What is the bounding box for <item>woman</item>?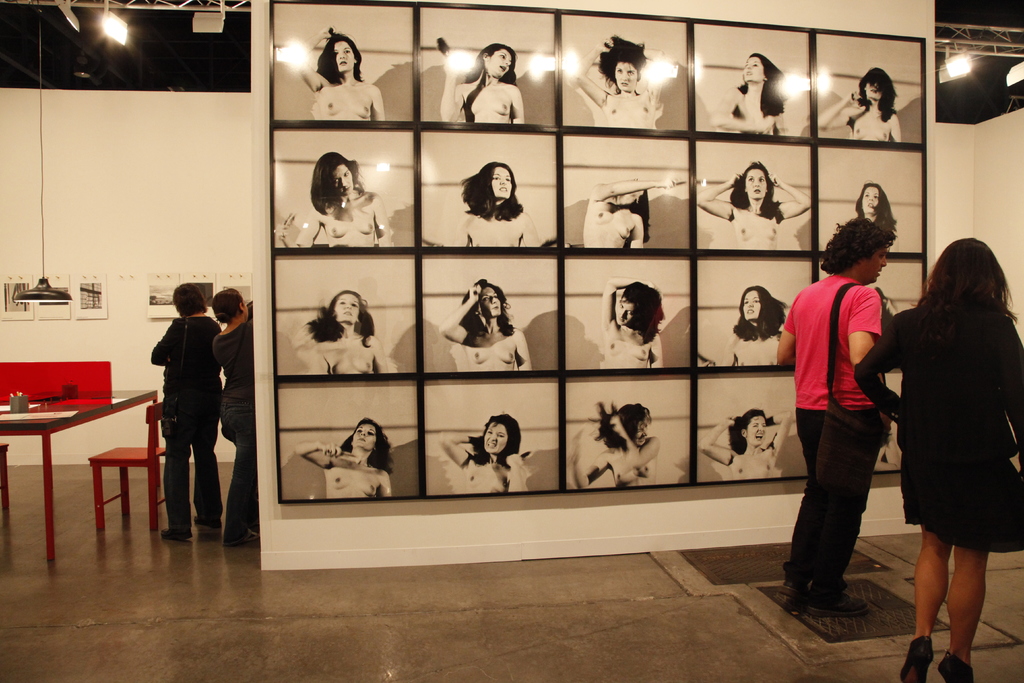
<bbox>211, 287, 269, 546</bbox>.
